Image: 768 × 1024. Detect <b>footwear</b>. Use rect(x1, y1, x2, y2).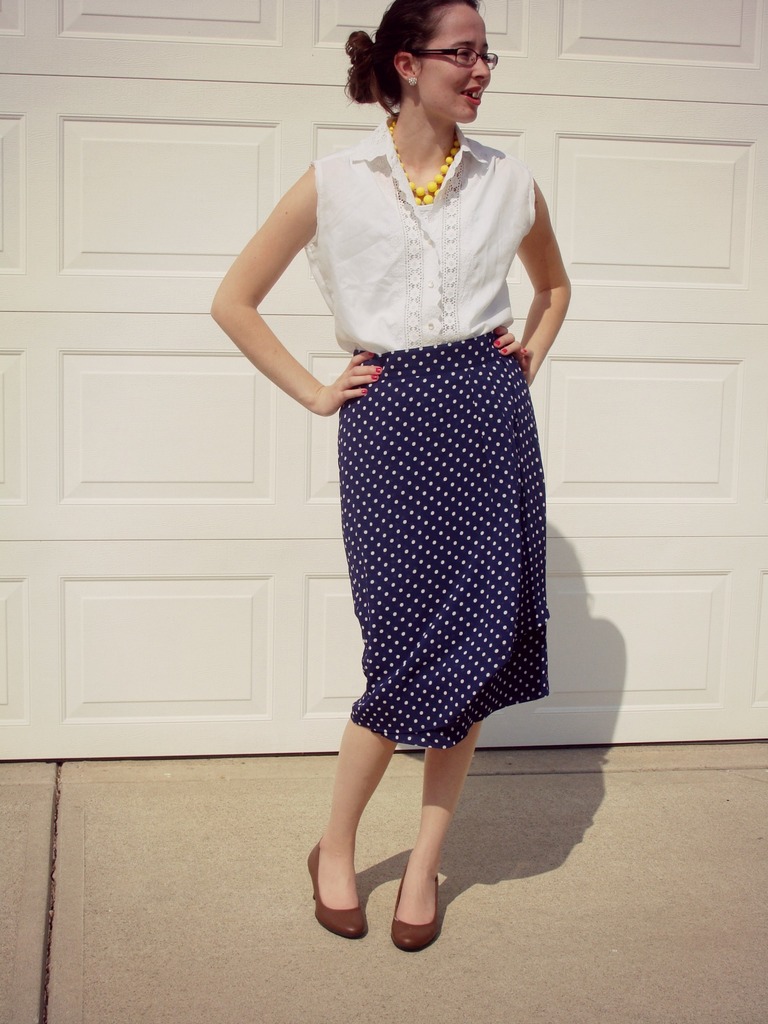
rect(389, 850, 443, 951).
